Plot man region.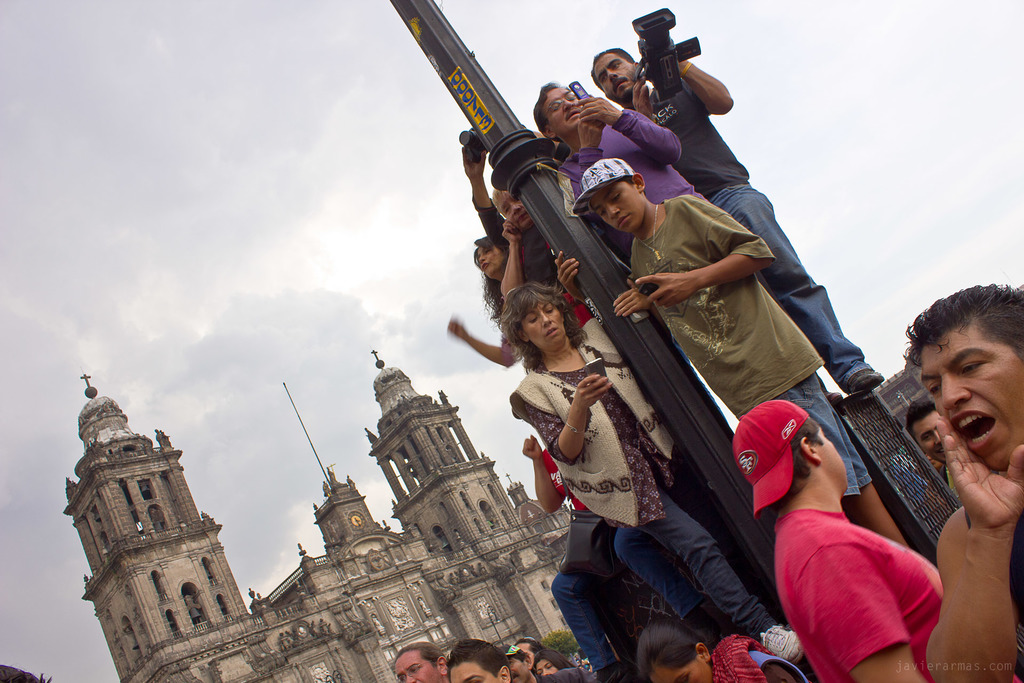
Plotted at [517,68,724,212].
